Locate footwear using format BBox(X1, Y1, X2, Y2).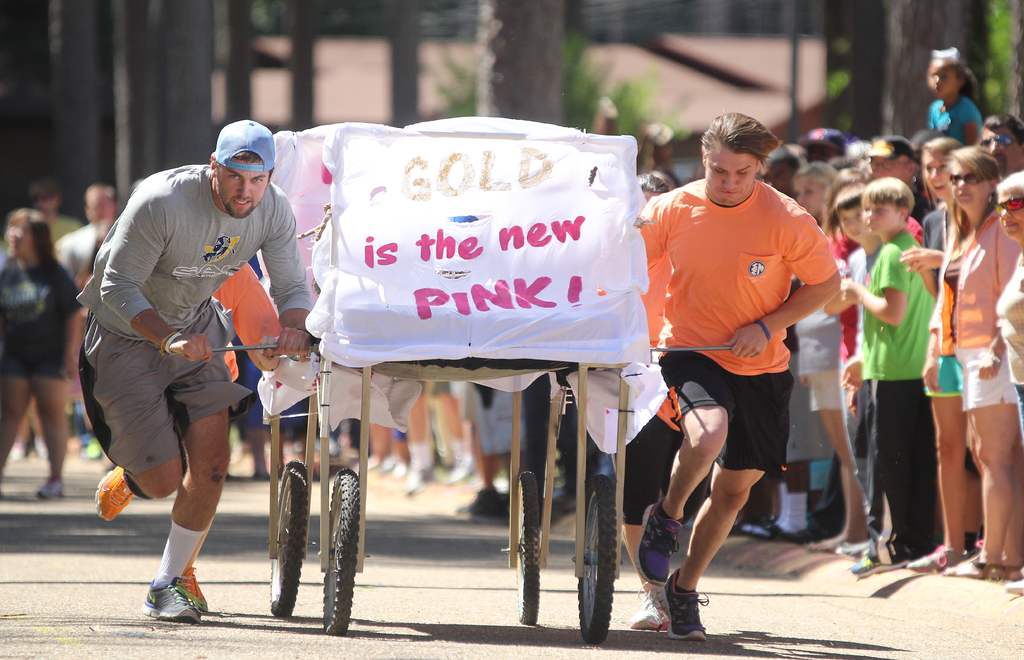
BBox(177, 567, 209, 613).
